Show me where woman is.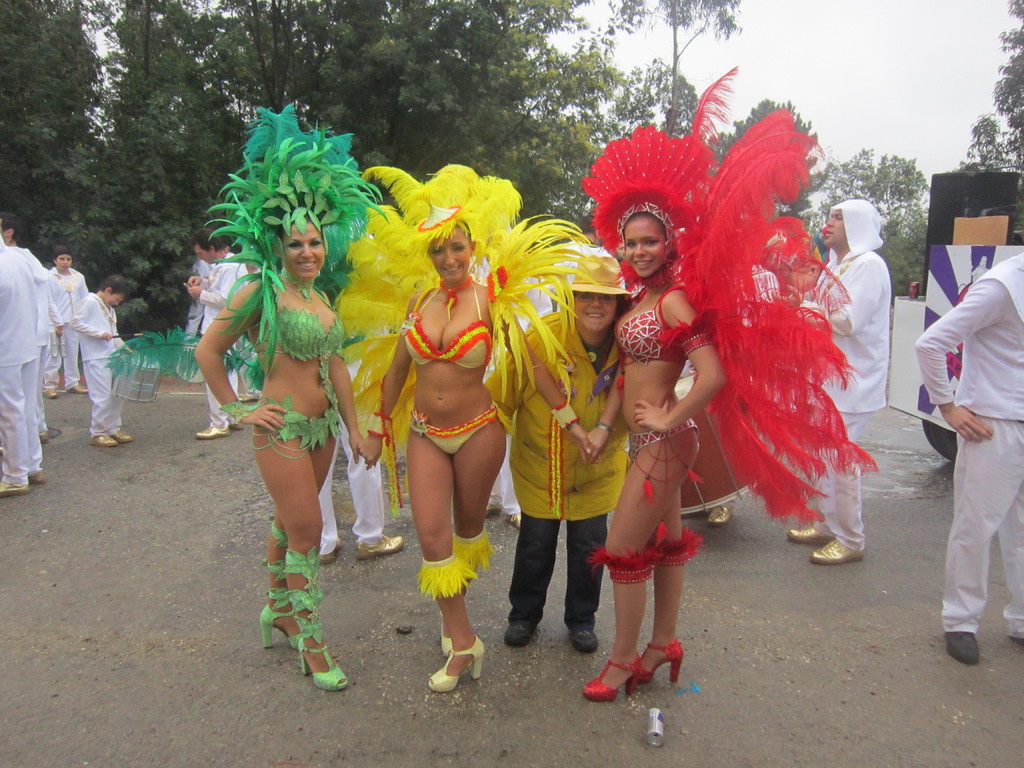
woman is at [195,204,390,689].
